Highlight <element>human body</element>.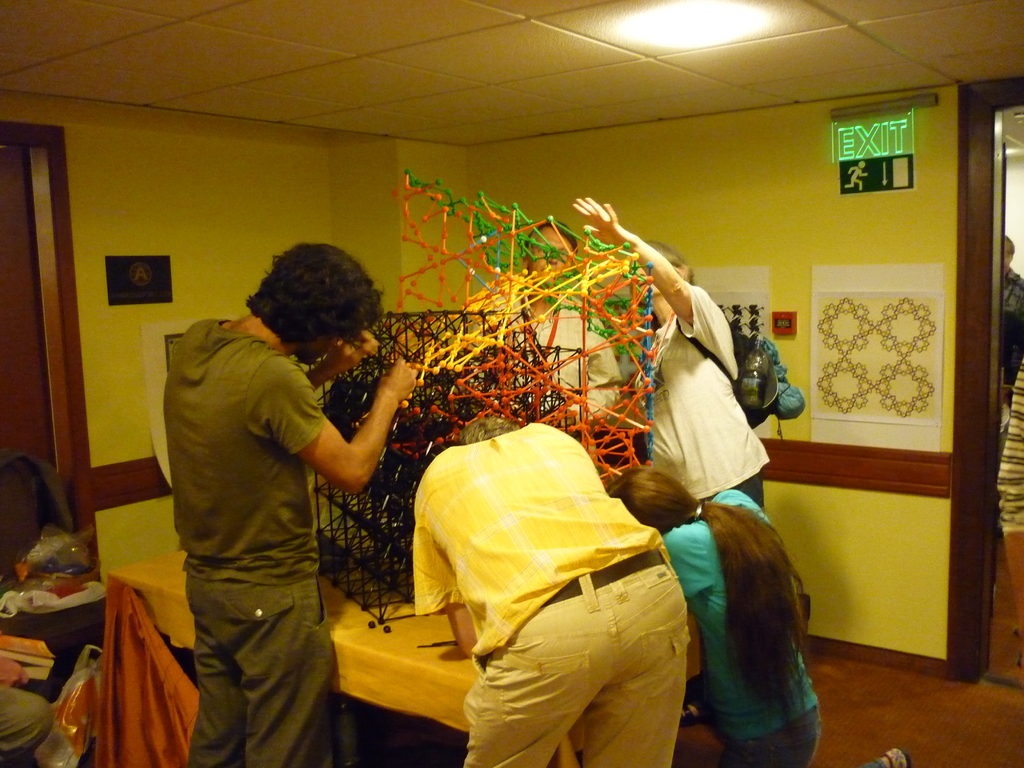
Highlighted region: bbox=(653, 490, 915, 767).
